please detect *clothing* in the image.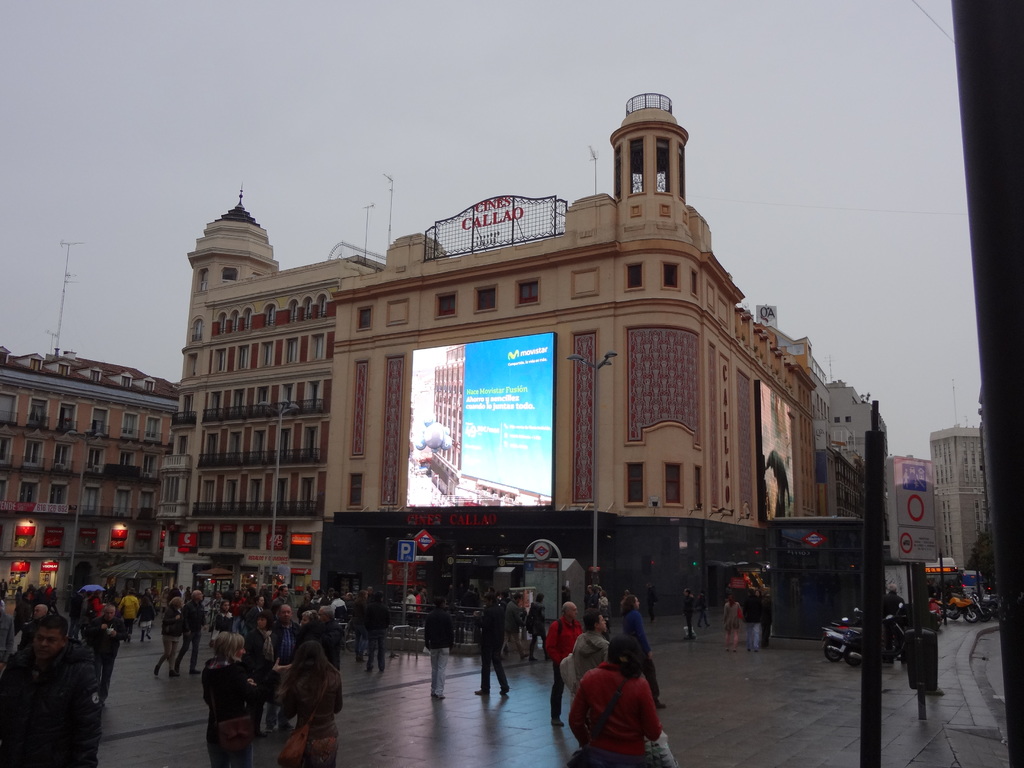
region(593, 593, 598, 607).
